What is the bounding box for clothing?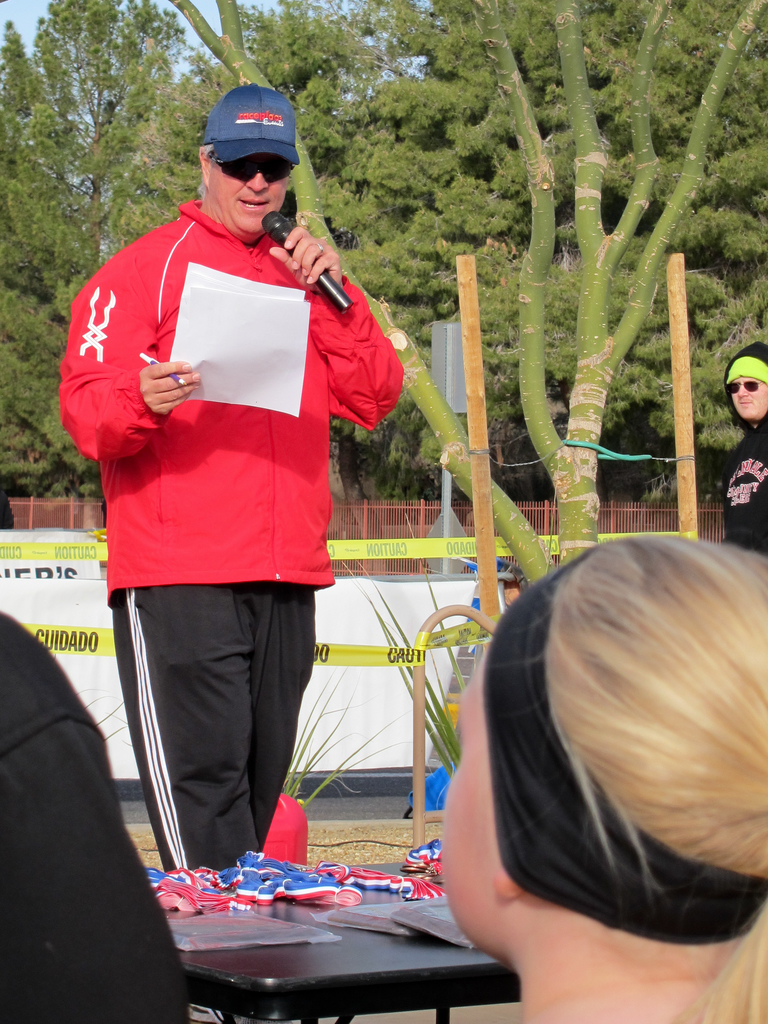
<bbox>0, 610, 188, 1023</bbox>.
